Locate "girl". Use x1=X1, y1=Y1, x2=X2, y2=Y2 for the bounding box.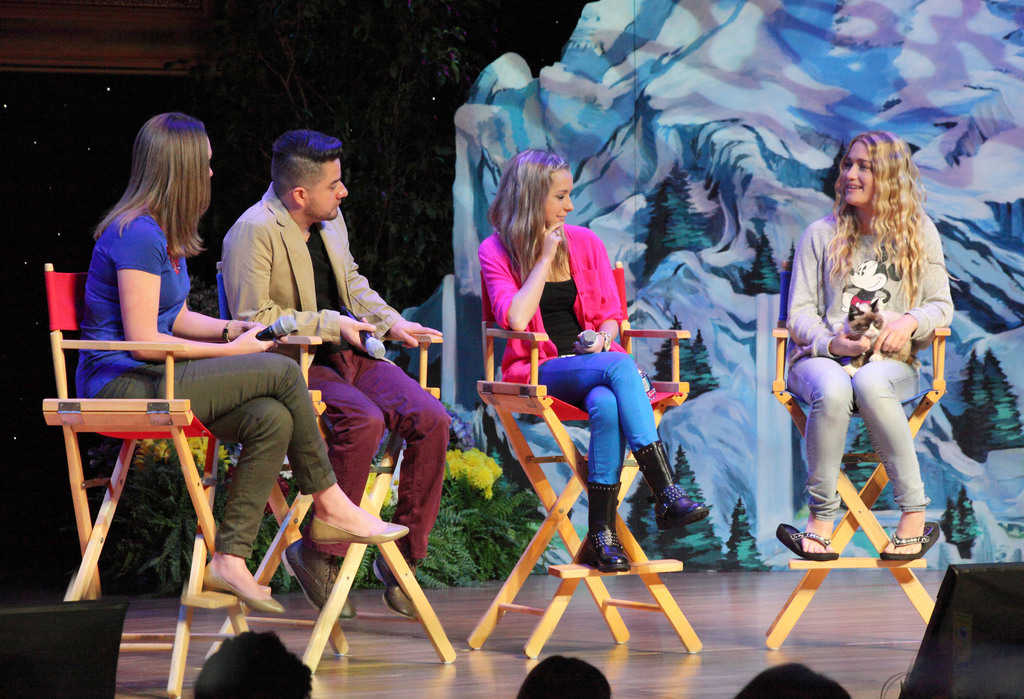
x1=76, y1=111, x2=410, y2=613.
